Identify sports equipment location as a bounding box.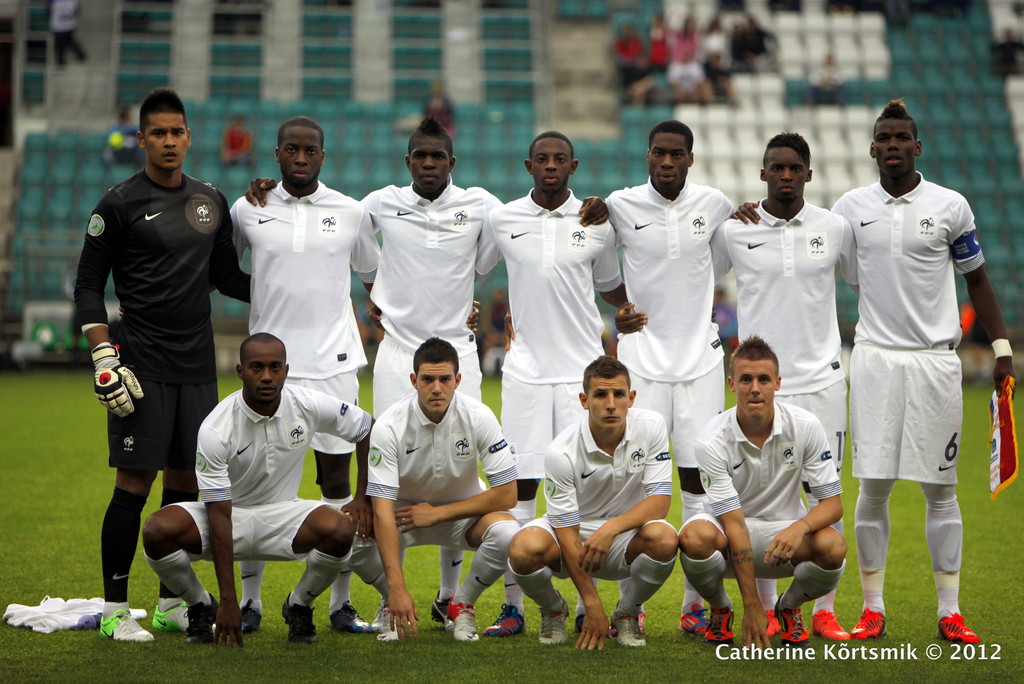
detection(538, 592, 571, 642).
